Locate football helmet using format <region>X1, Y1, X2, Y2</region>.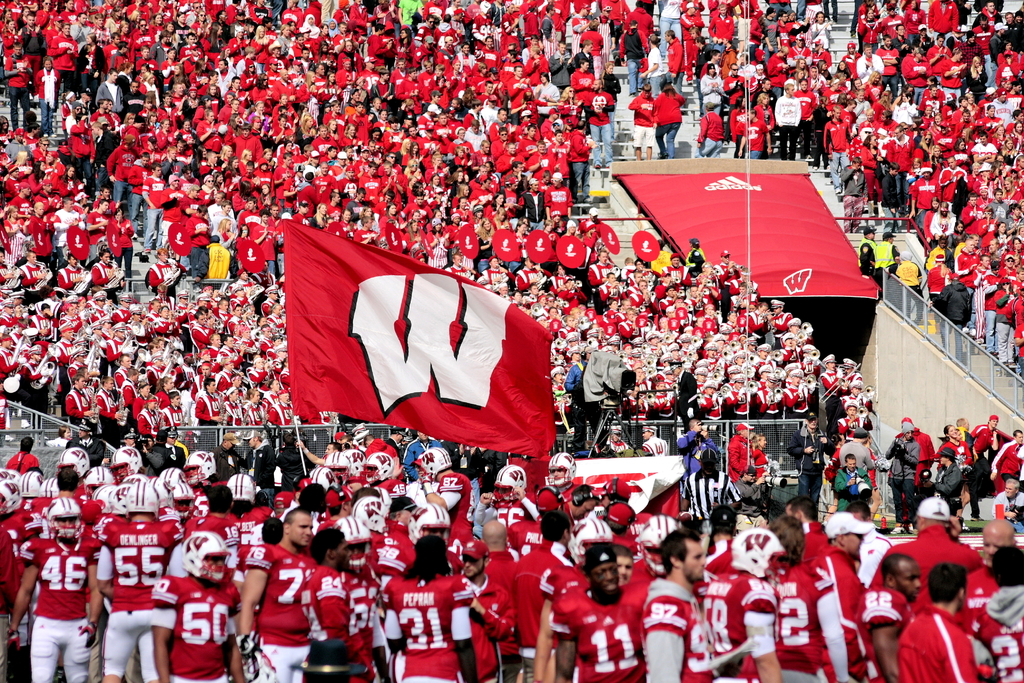
<region>39, 473, 58, 500</region>.
